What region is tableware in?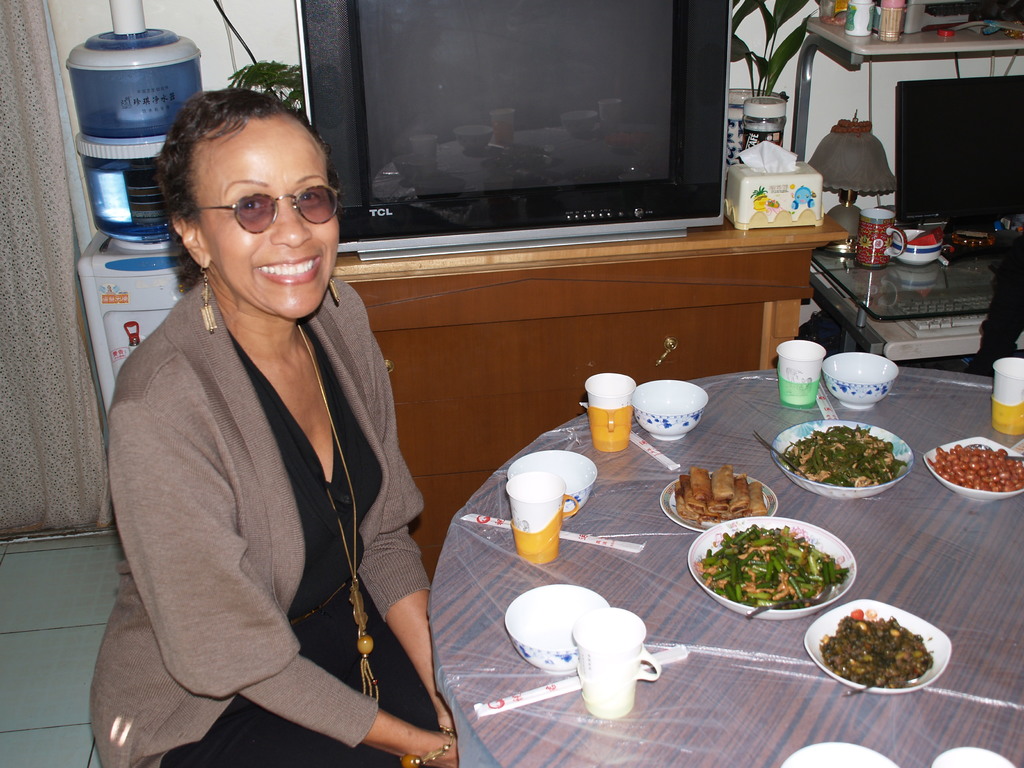
[773,340,828,406].
